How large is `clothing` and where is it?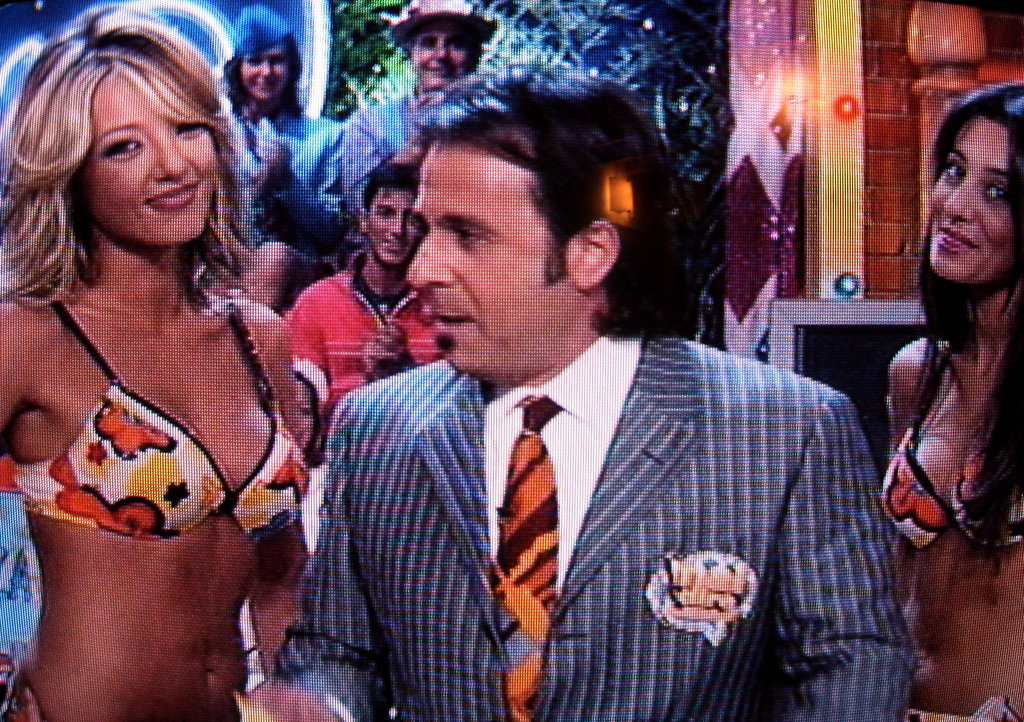
Bounding box: Rect(7, 291, 318, 527).
